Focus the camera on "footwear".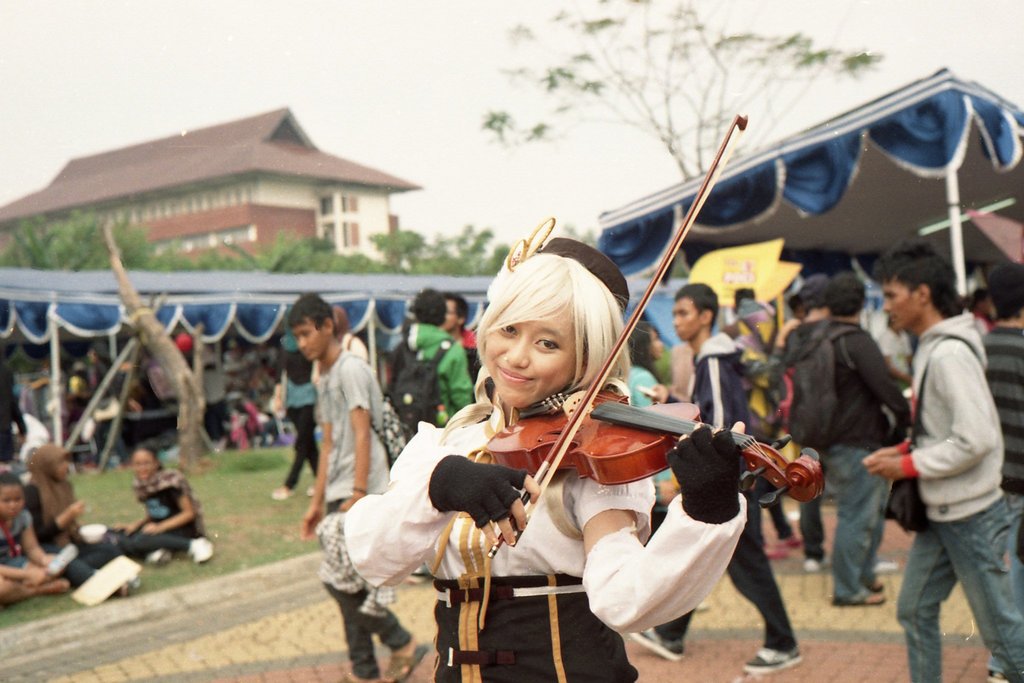
Focus region: (376, 638, 426, 682).
